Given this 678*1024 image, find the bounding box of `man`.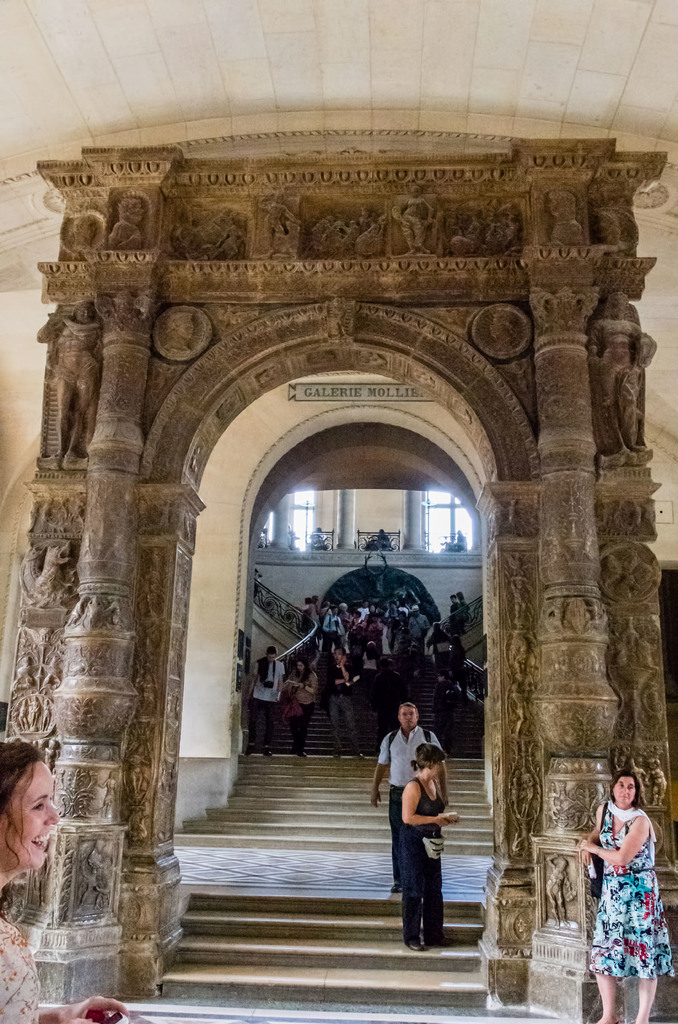
<box>237,644,288,760</box>.
